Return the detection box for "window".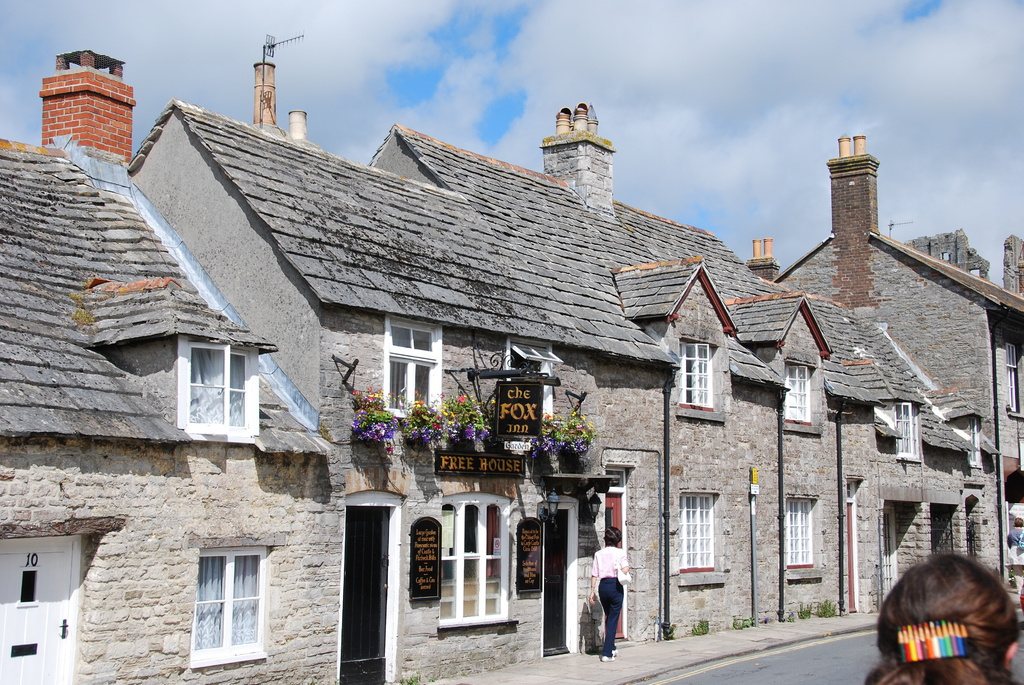
{"x1": 174, "y1": 544, "x2": 273, "y2": 645}.
